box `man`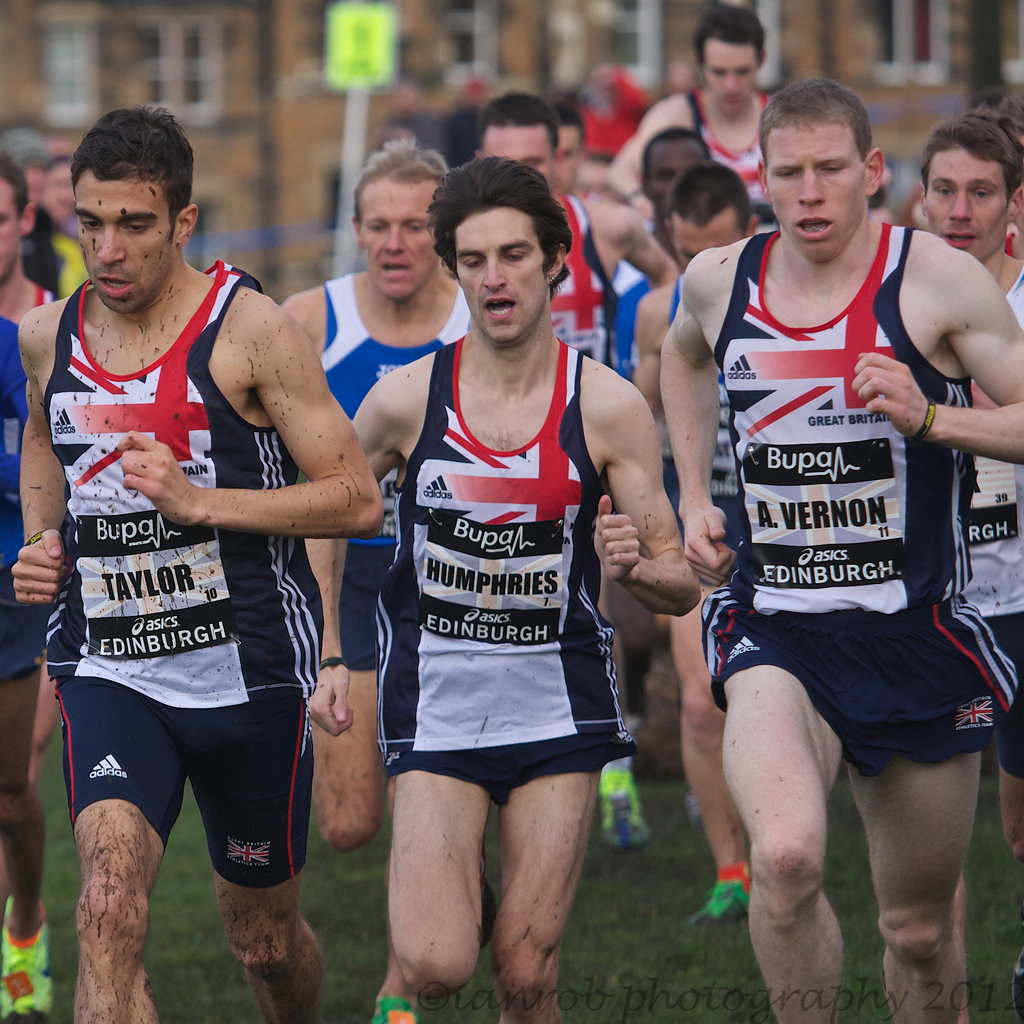
{"x1": 550, "y1": 102, "x2": 589, "y2": 192}
